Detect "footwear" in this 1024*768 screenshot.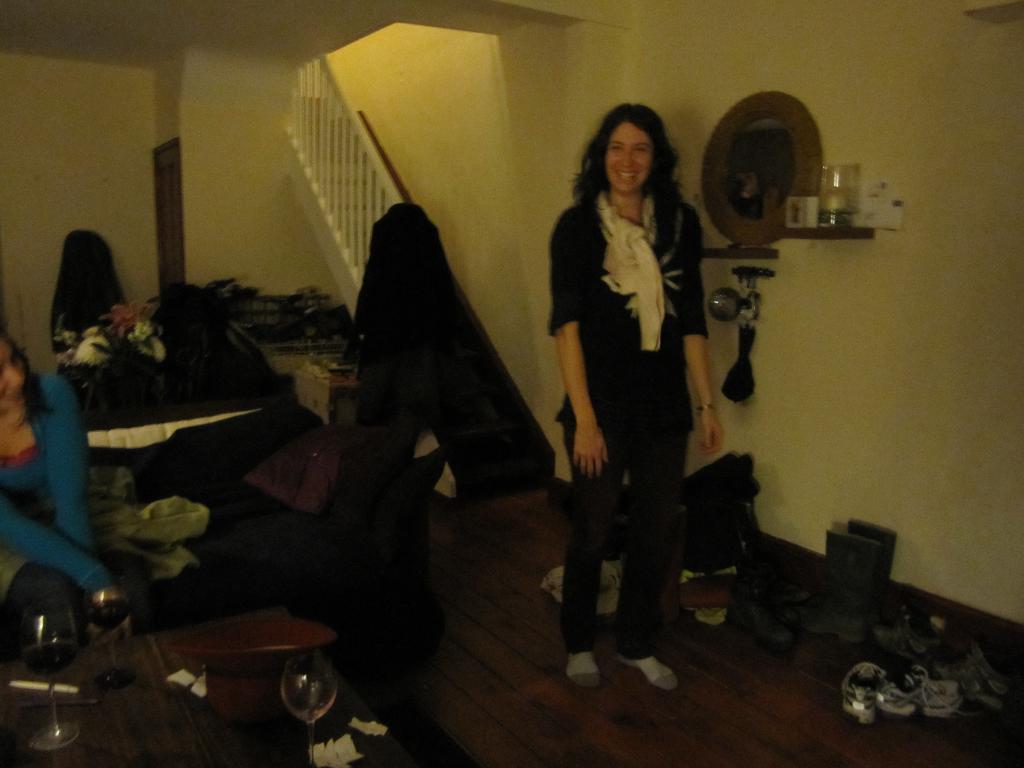
Detection: [874, 668, 968, 717].
